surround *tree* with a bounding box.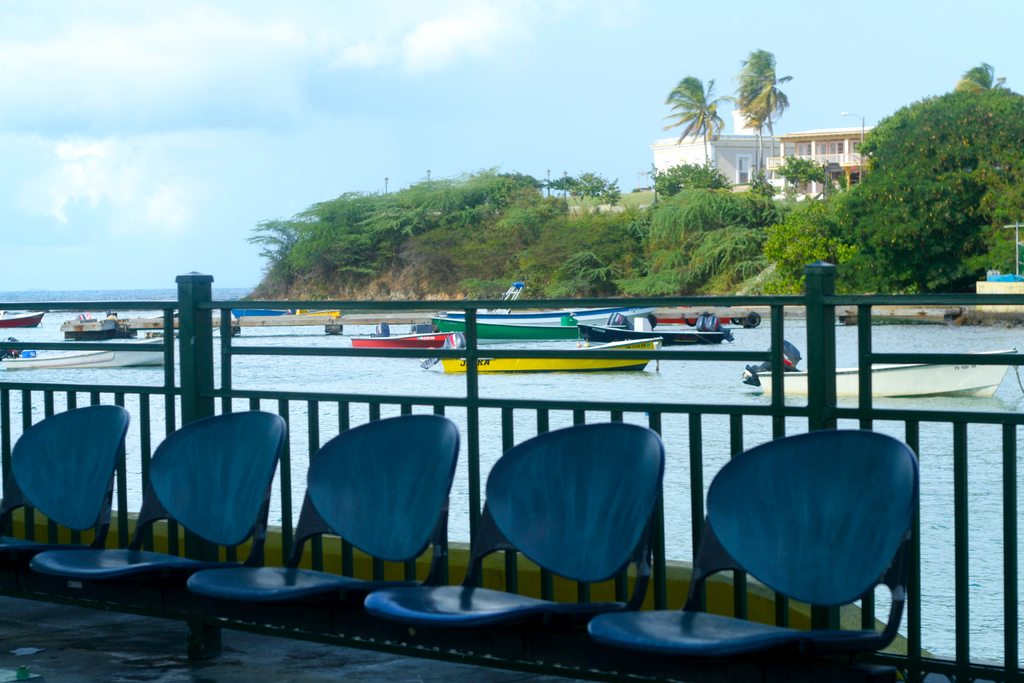
region(547, 172, 844, 320).
